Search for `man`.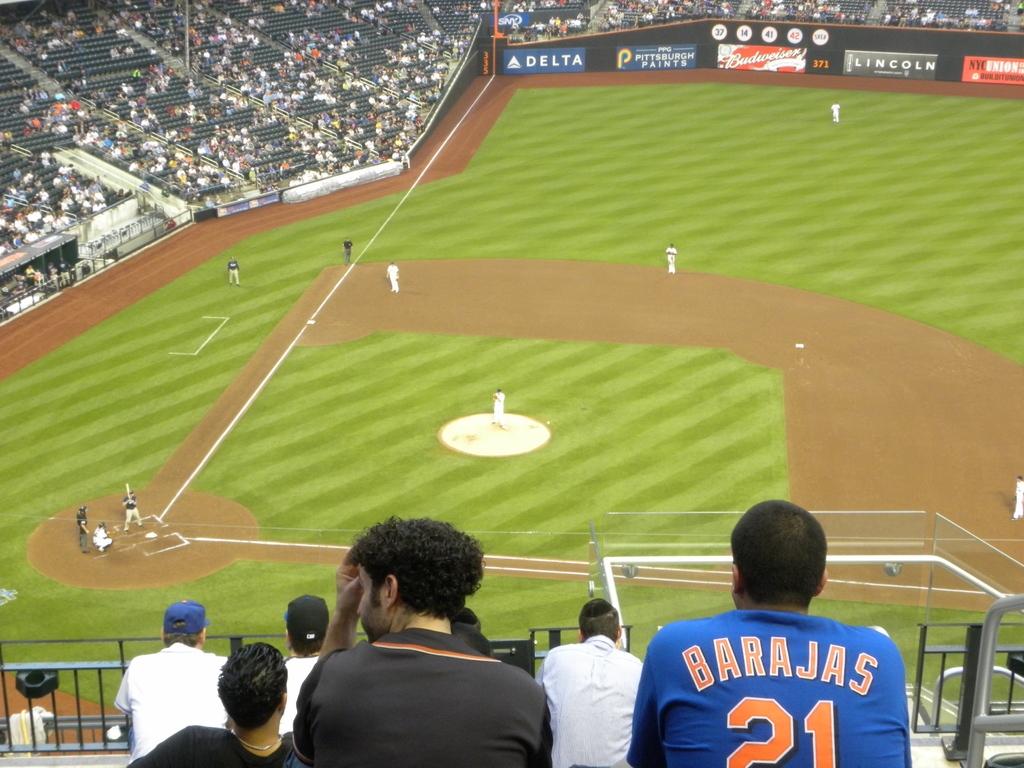
Found at 137,96,147,106.
